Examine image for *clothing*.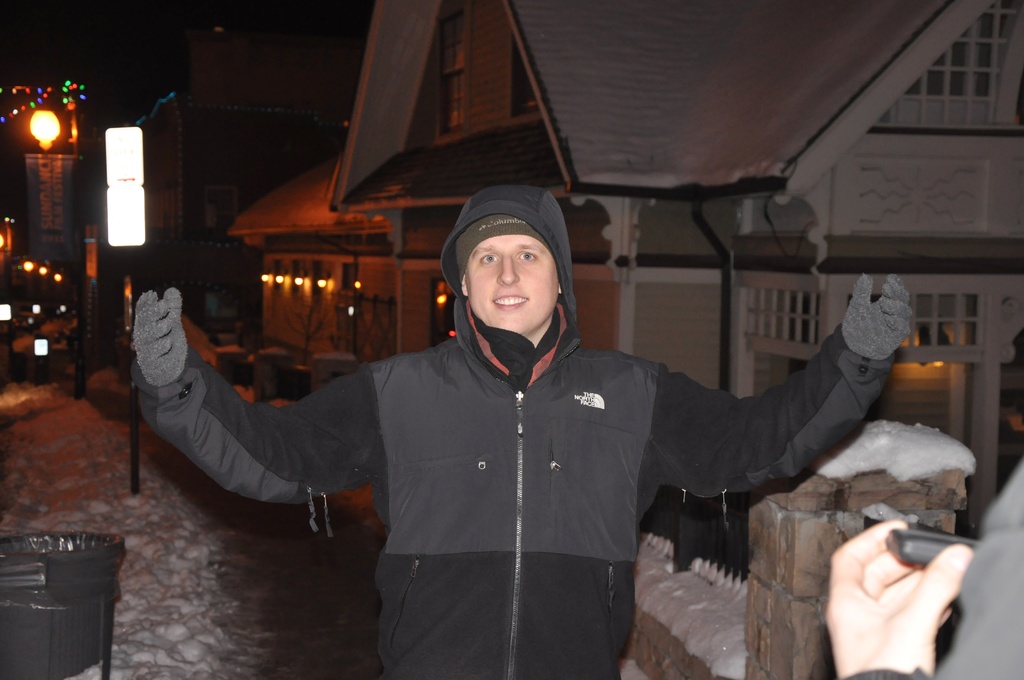
Examination result: (842, 459, 1023, 679).
